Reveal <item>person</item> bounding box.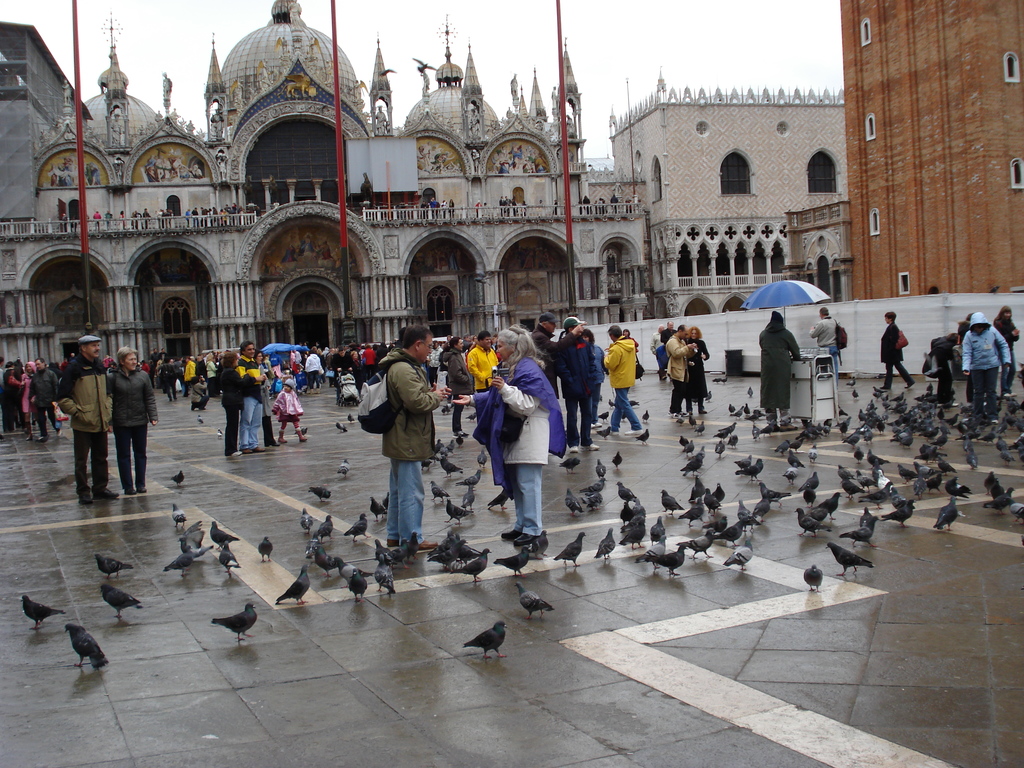
Revealed: [106,342,158,494].
